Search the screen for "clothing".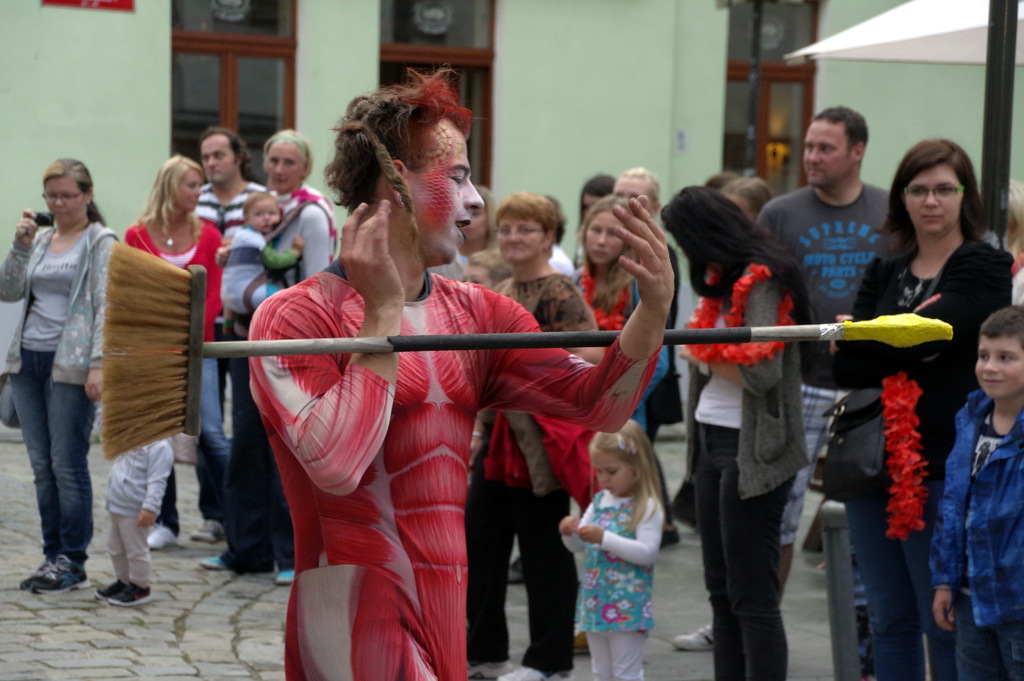
Found at Rect(225, 220, 276, 316).
